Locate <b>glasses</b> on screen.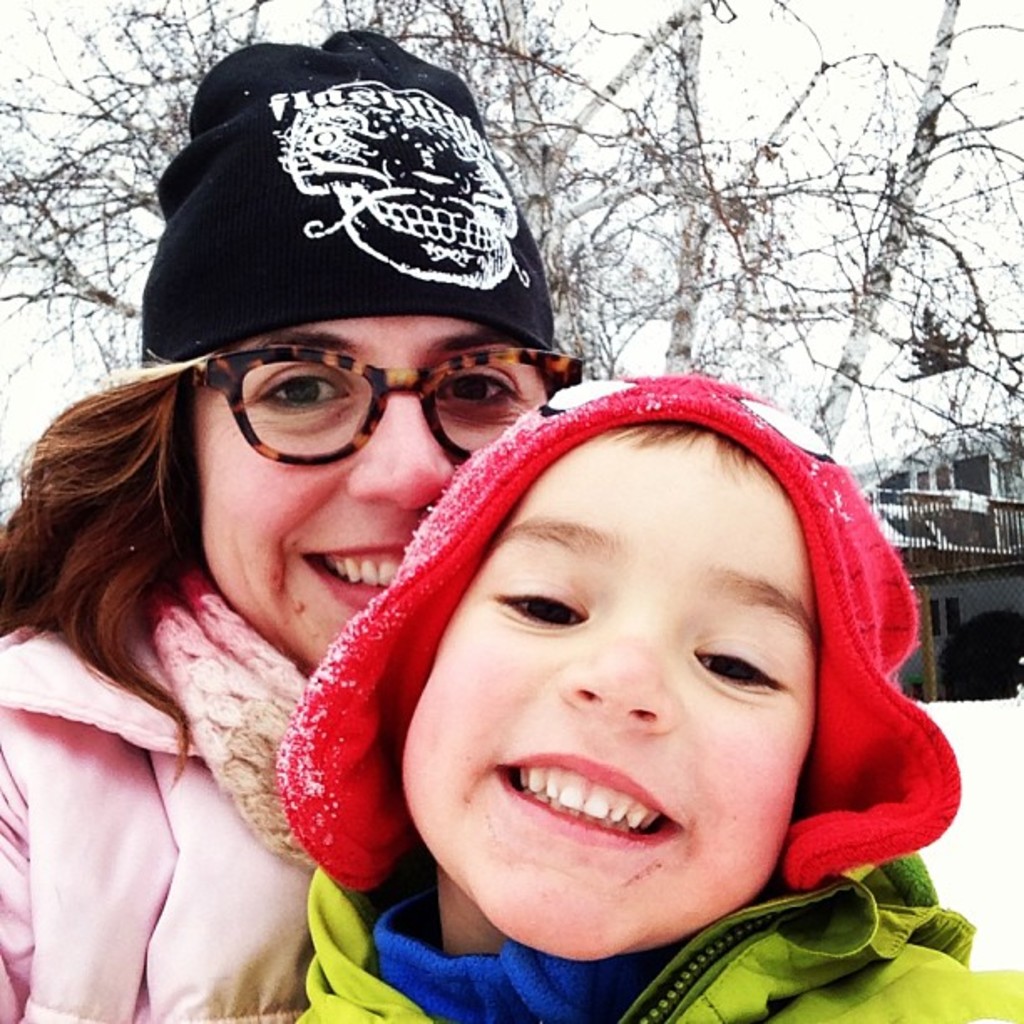
On screen at <bbox>161, 341, 562, 462</bbox>.
